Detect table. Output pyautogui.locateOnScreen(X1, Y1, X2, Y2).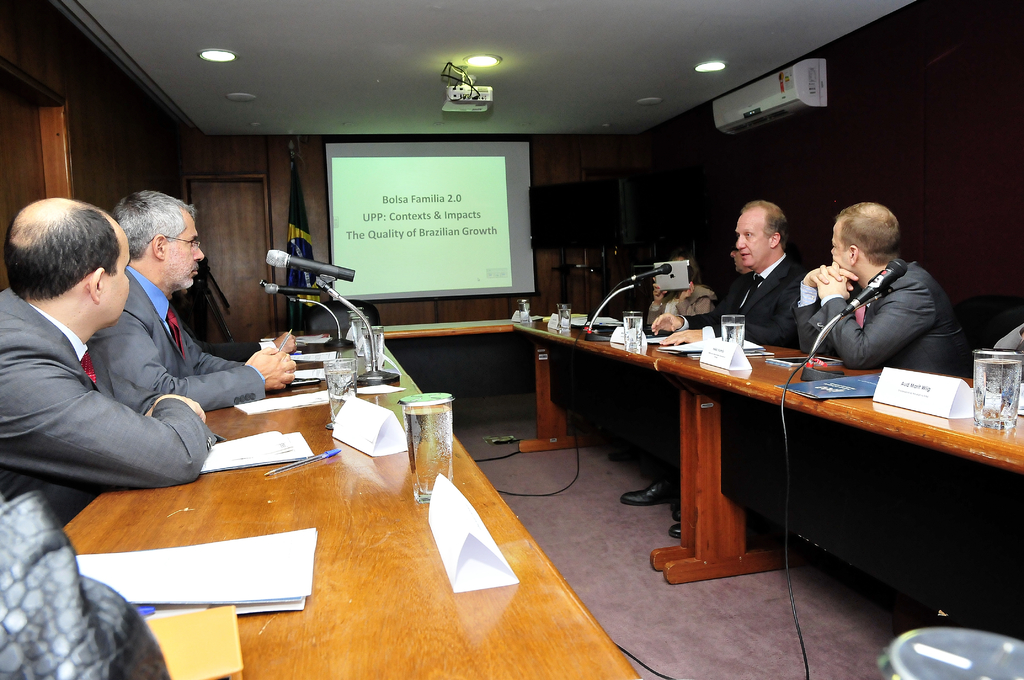
pyautogui.locateOnScreen(534, 315, 1013, 603).
